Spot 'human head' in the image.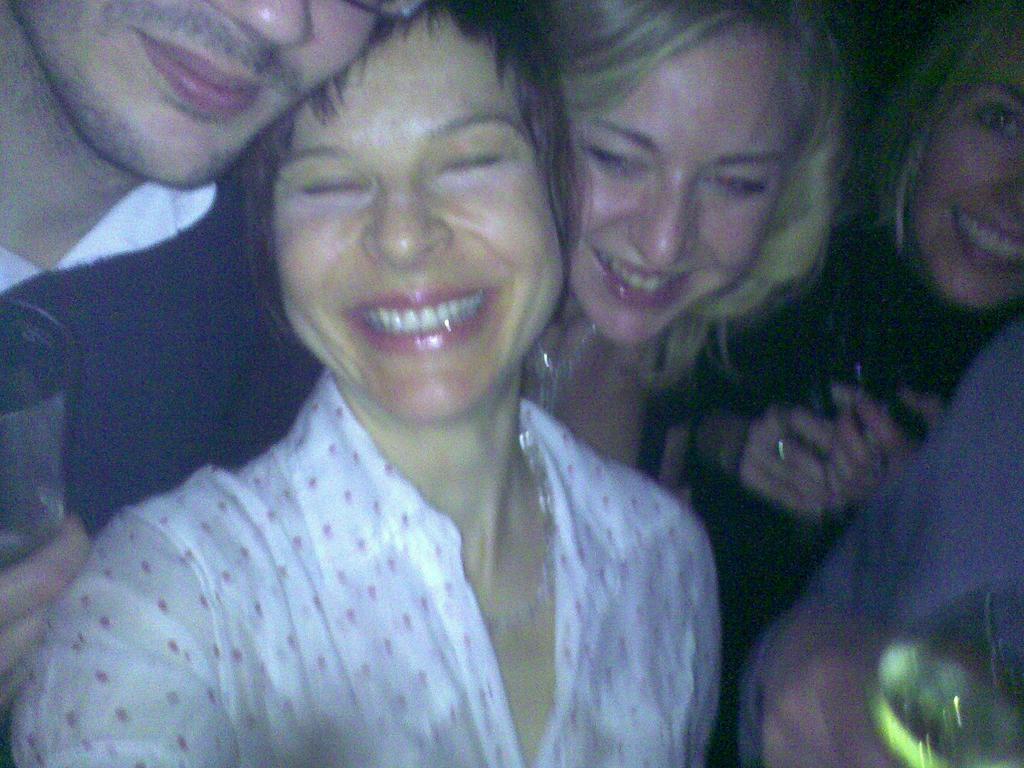
'human head' found at Rect(850, 0, 1023, 319).
